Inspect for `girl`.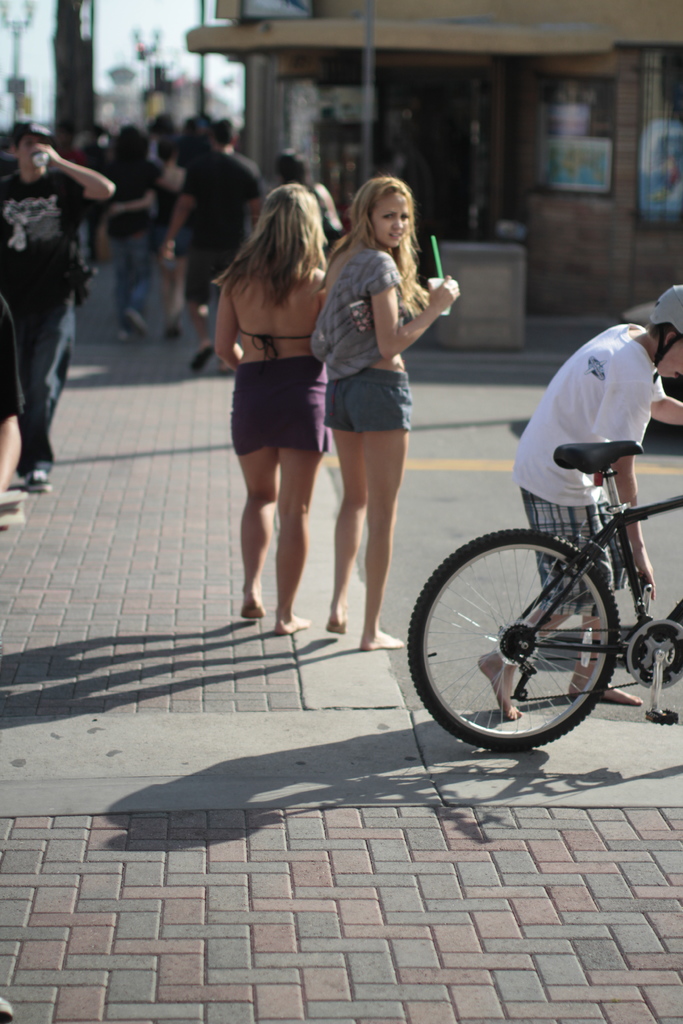
Inspection: 313 169 460 652.
